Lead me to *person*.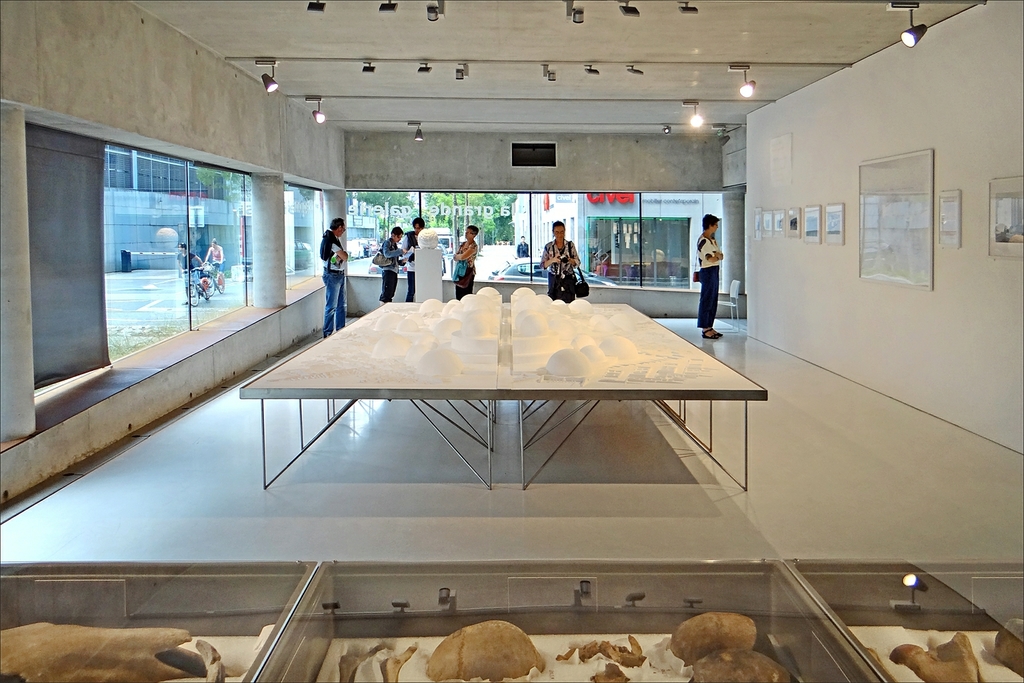
Lead to BBox(381, 227, 407, 305).
